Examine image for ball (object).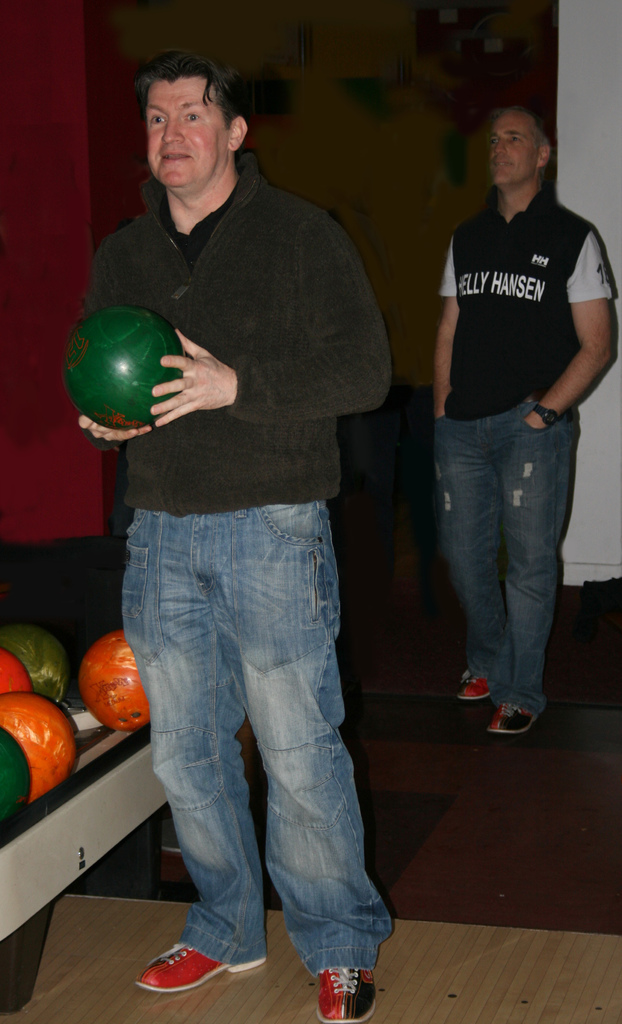
Examination result: box(0, 724, 35, 837).
